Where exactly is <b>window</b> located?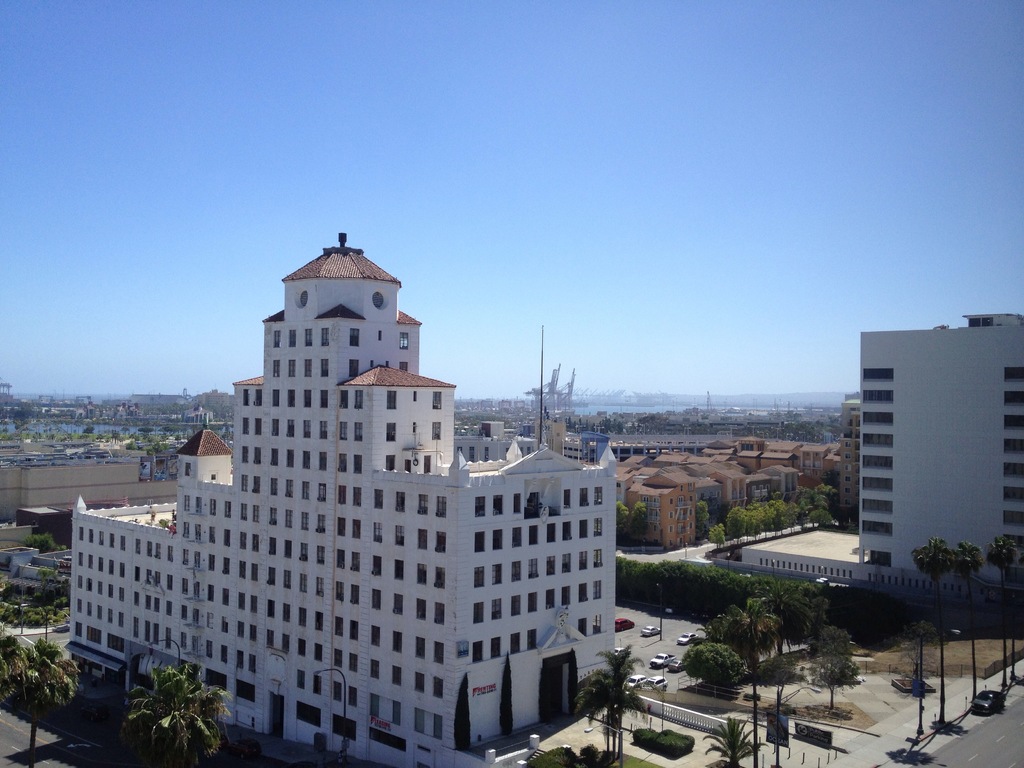
Its bounding box is [left=297, top=603, right=307, bottom=625].
